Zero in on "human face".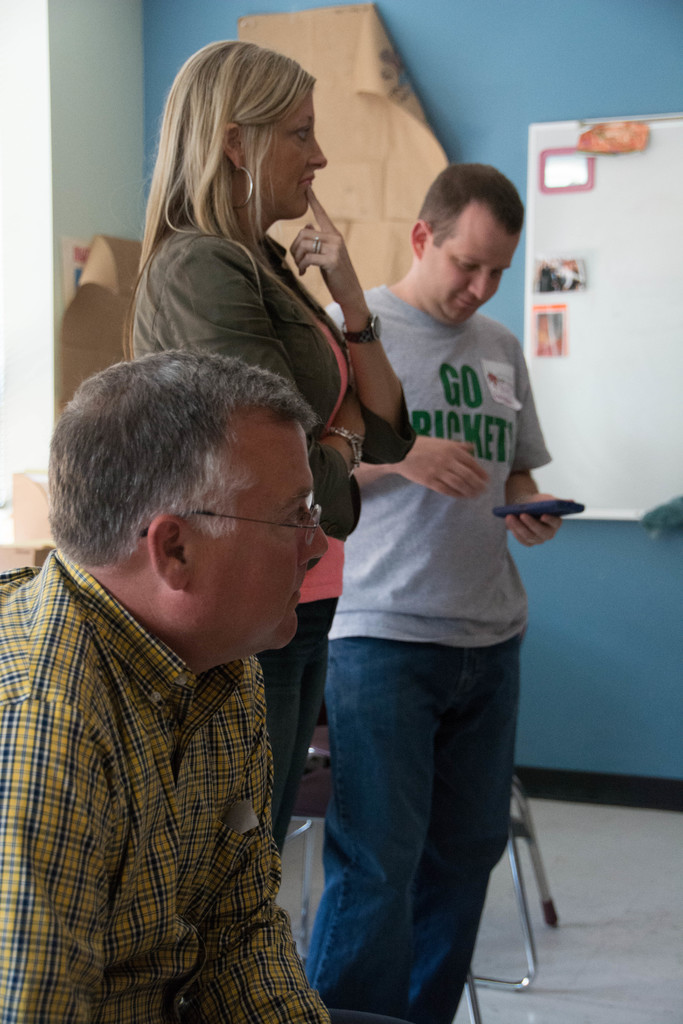
Zeroed in: region(250, 92, 330, 221).
